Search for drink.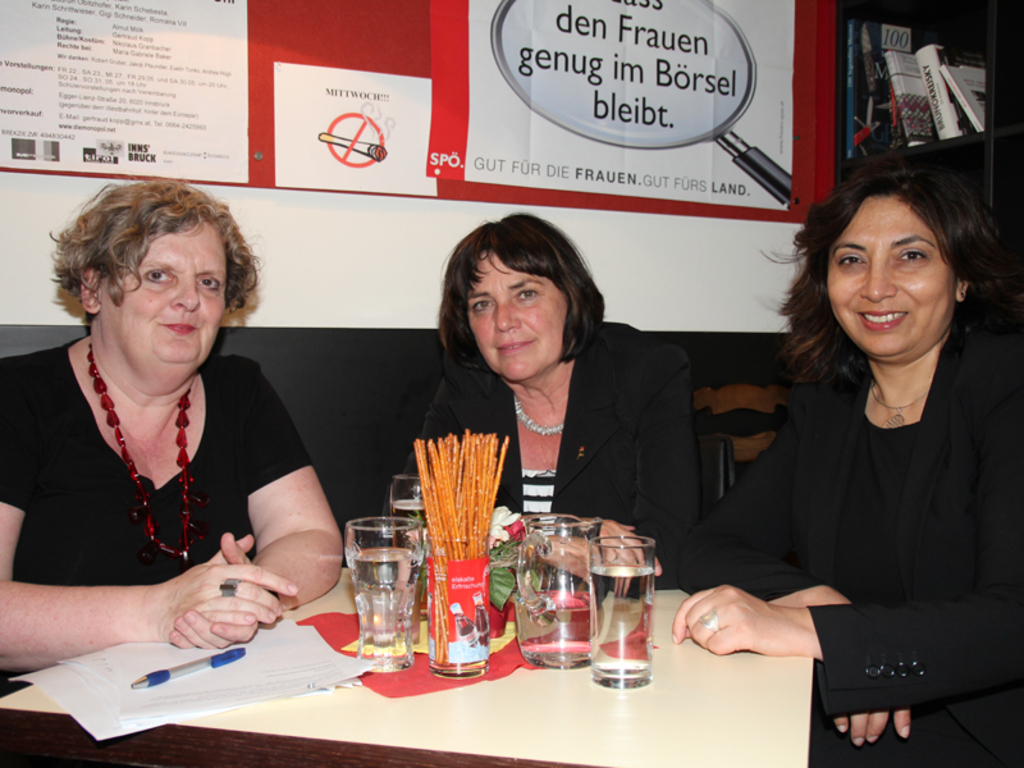
Found at [590, 563, 658, 694].
